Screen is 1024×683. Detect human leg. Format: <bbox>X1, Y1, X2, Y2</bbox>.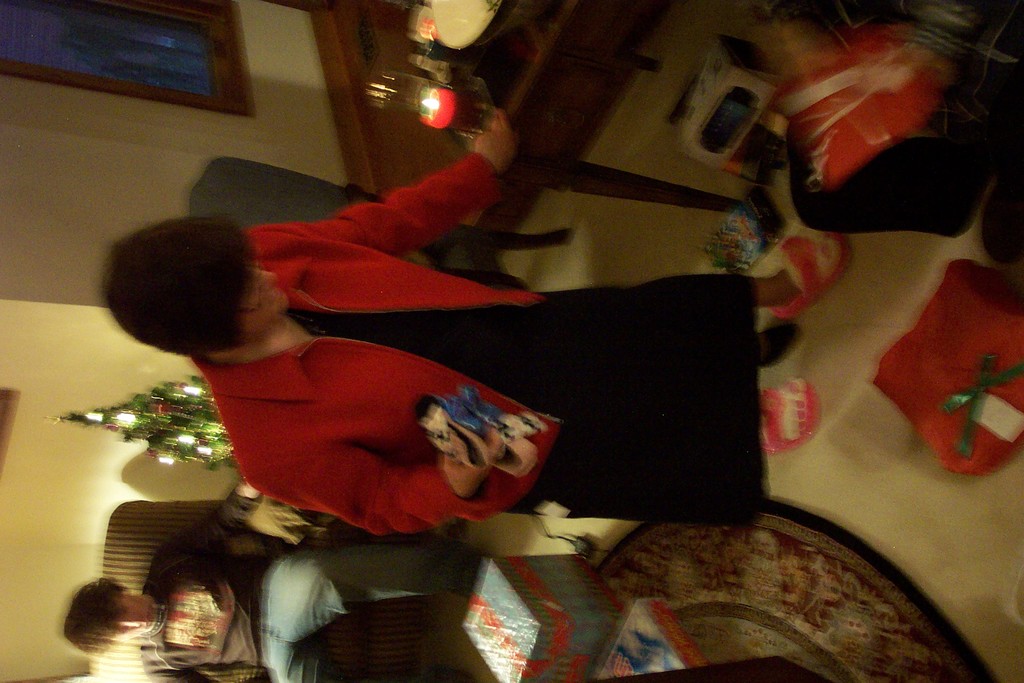
<bbox>260, 543, 477, 645</bbox>.
